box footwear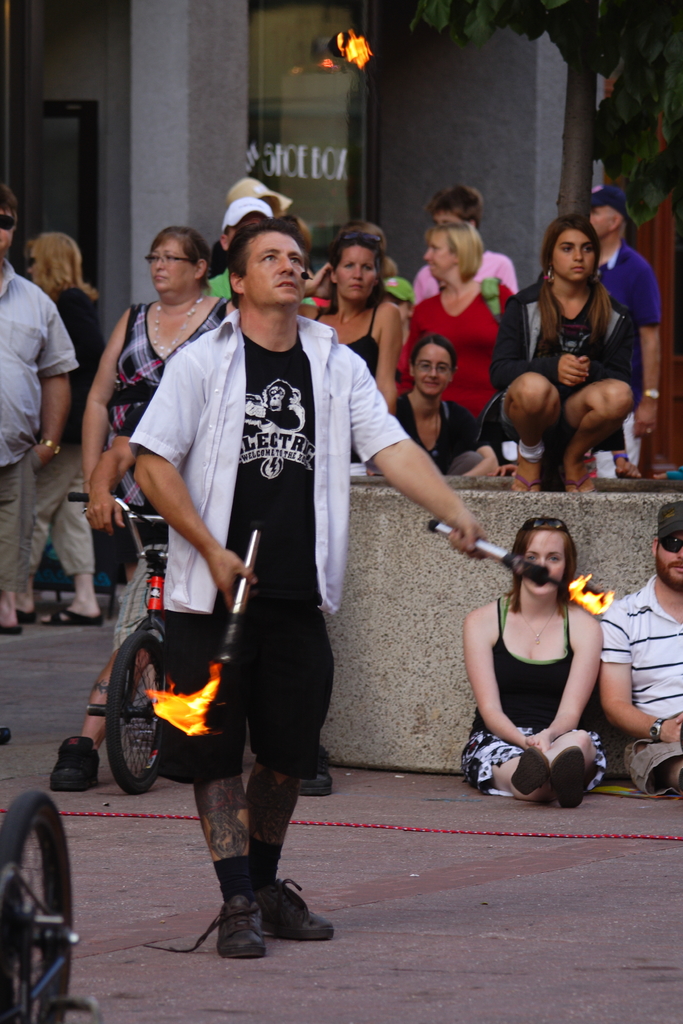
rect(300, 743, 335, 796)
